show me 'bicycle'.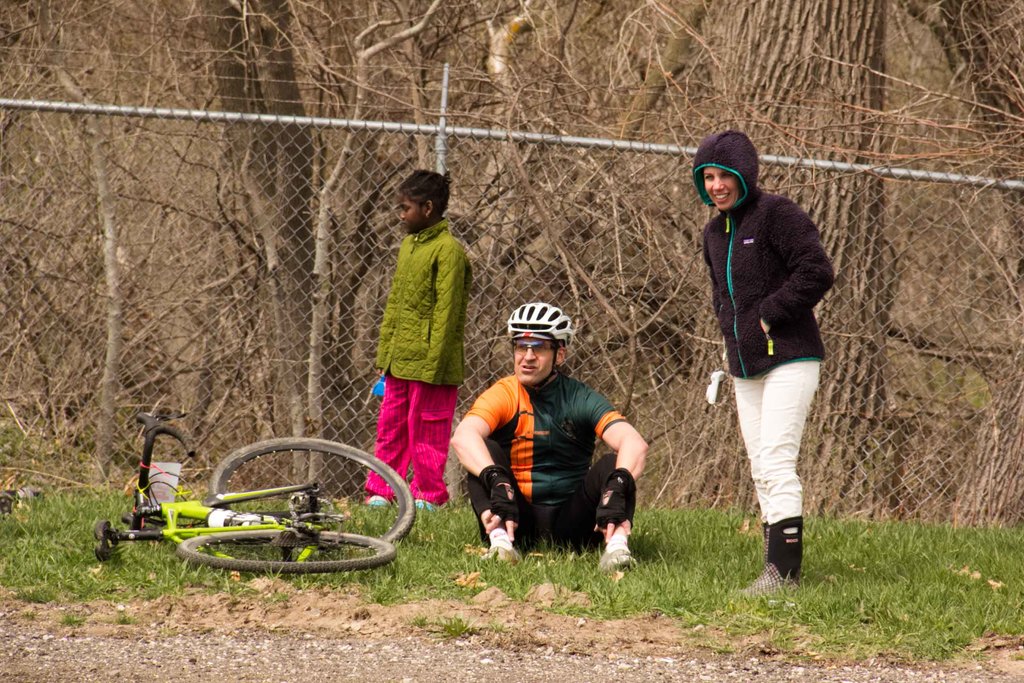
'bicycle' is here: select_region(86, 400, 432, 585).
